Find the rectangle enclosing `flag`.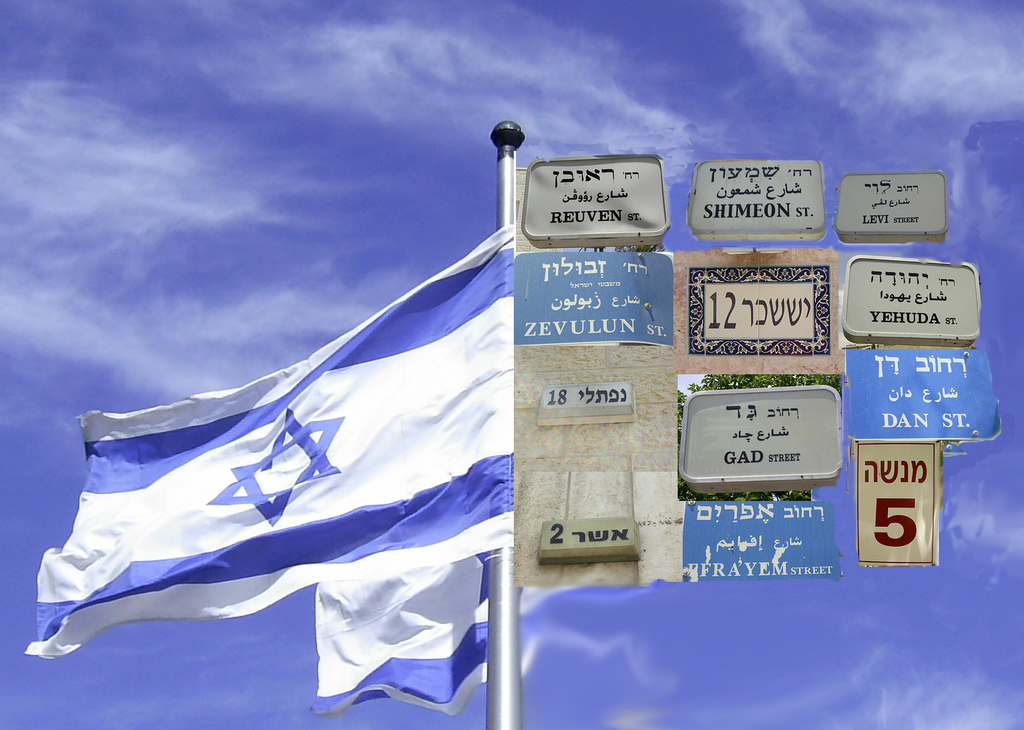
<bbox>301, 547, 521, 723</bbox>.
